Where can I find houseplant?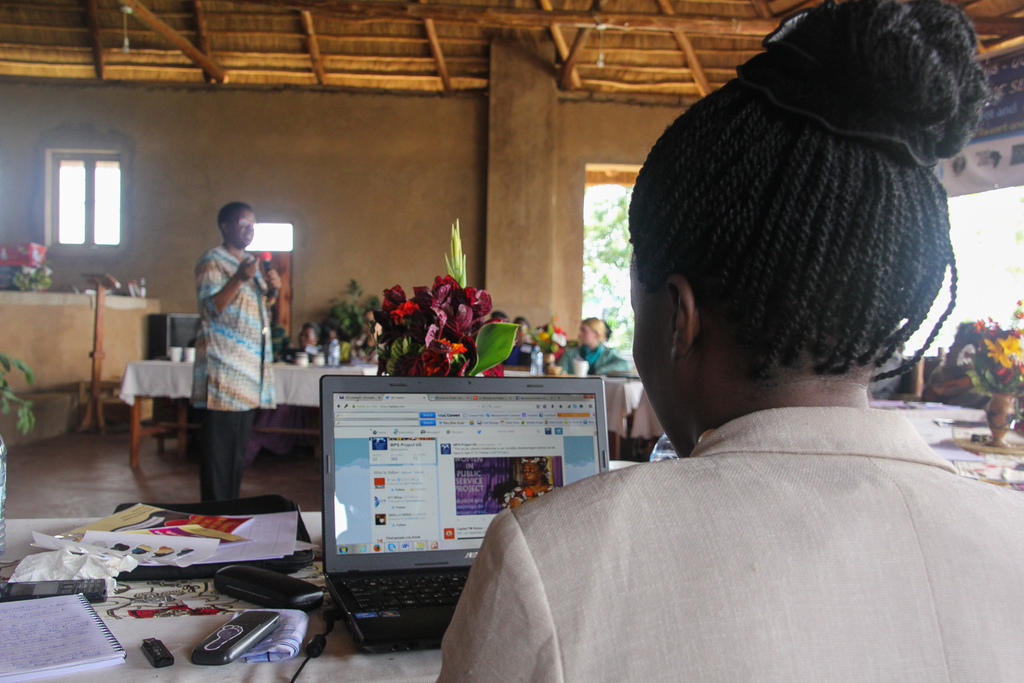
You can find it at 324:282:404:348.
